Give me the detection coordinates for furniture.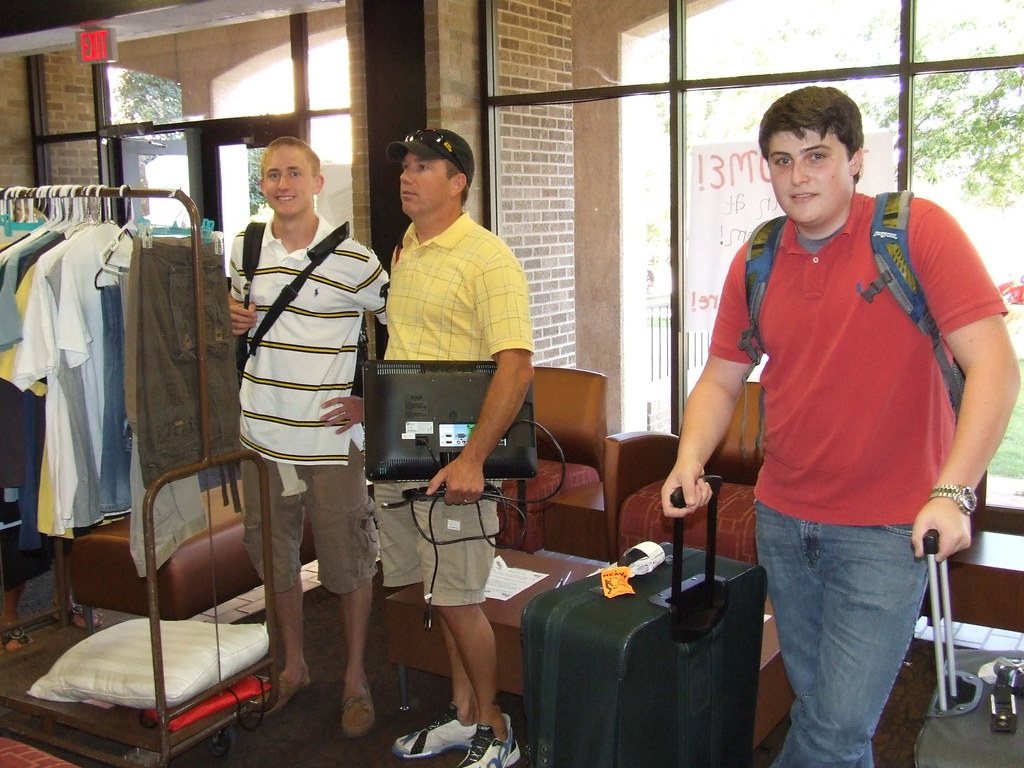
x1=67, y1=479, x2=318, y2=640.
